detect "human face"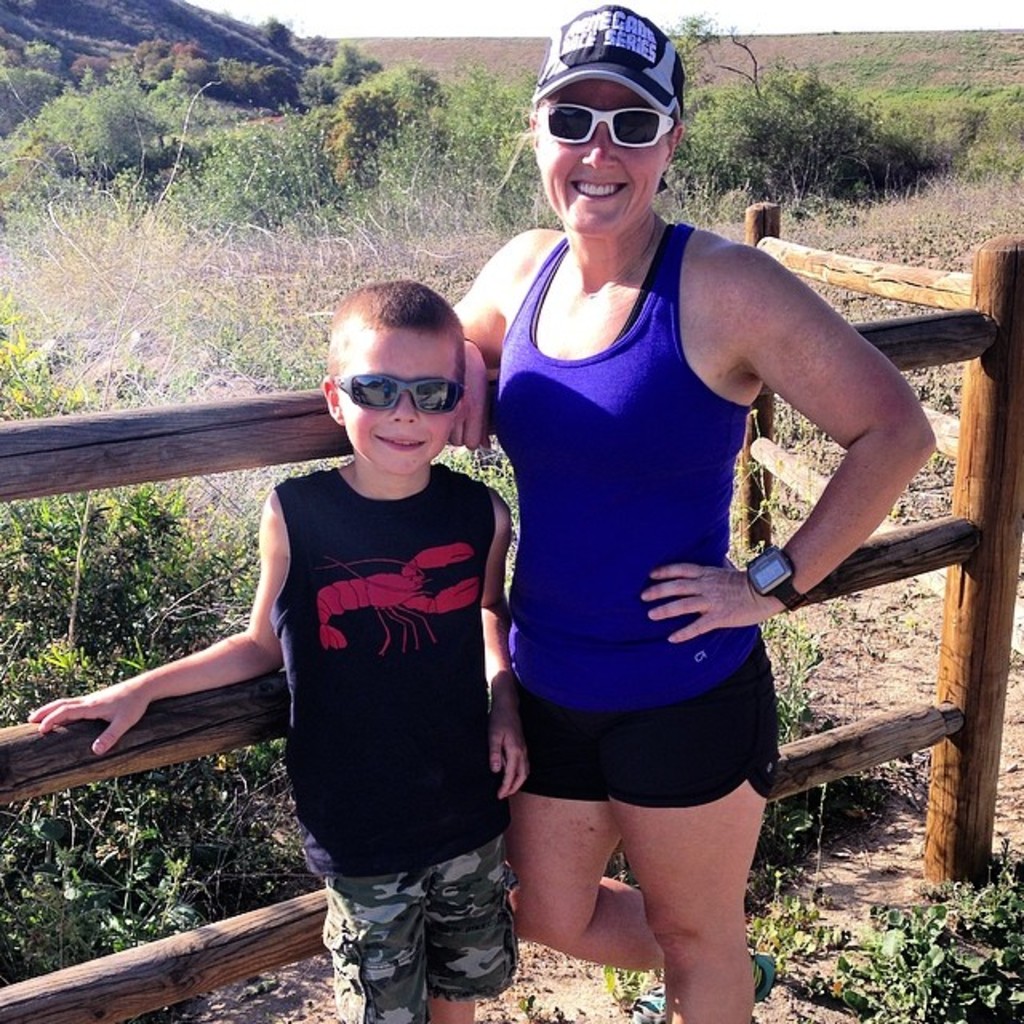
(342,330,451,469)
